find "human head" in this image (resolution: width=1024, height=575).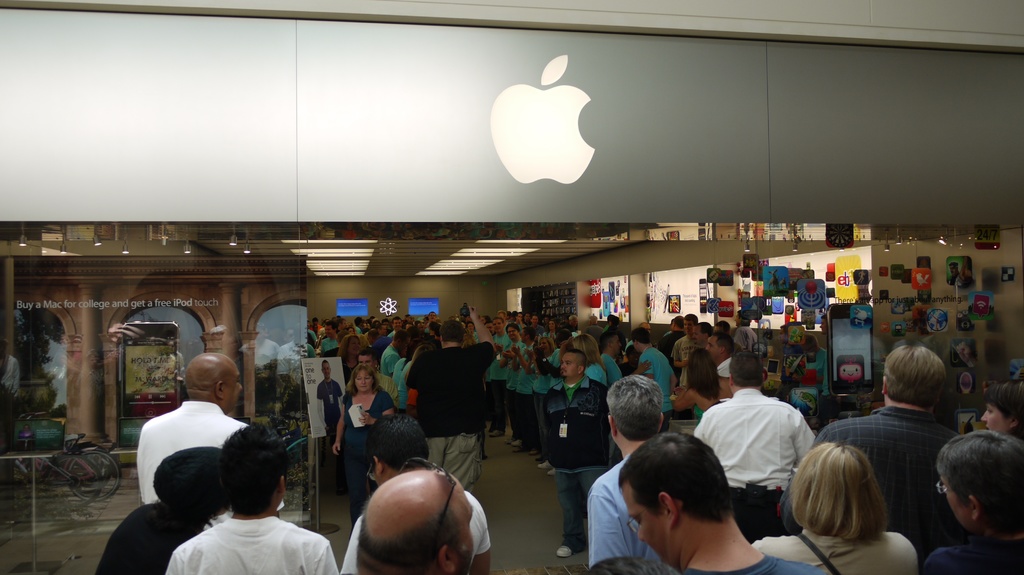
detection(311, 315, 318, 328).
